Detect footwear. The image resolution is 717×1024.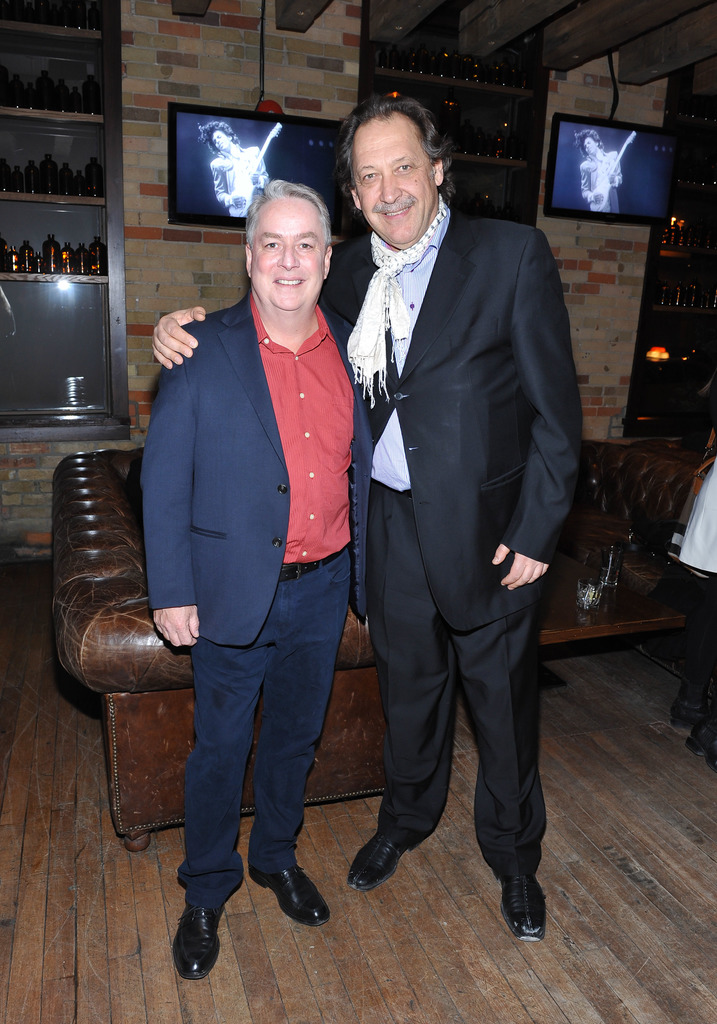
[x1=682, y1=728, x2=716, y2=781].
